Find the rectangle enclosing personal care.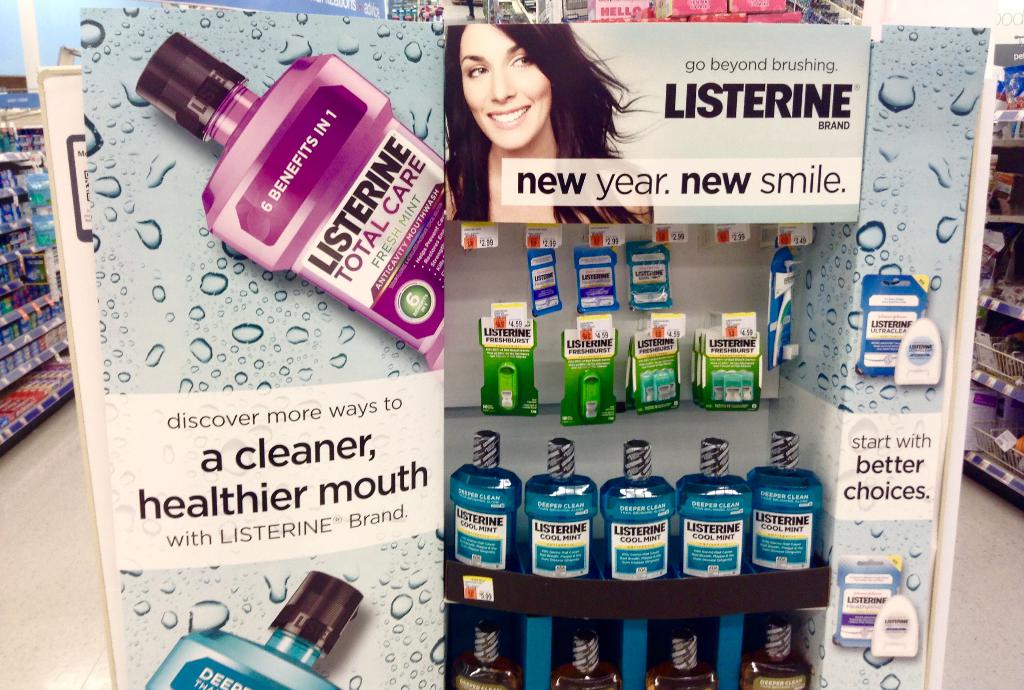
[860,260,924,382].
